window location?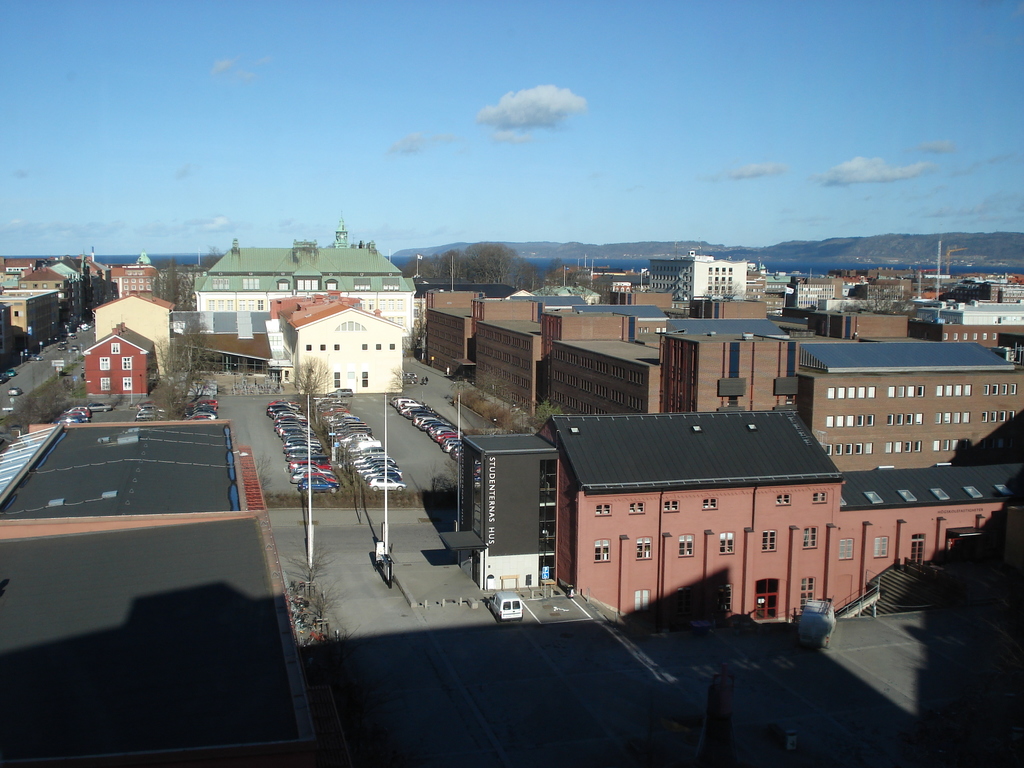
bbox(103, 379, 109, 392)
